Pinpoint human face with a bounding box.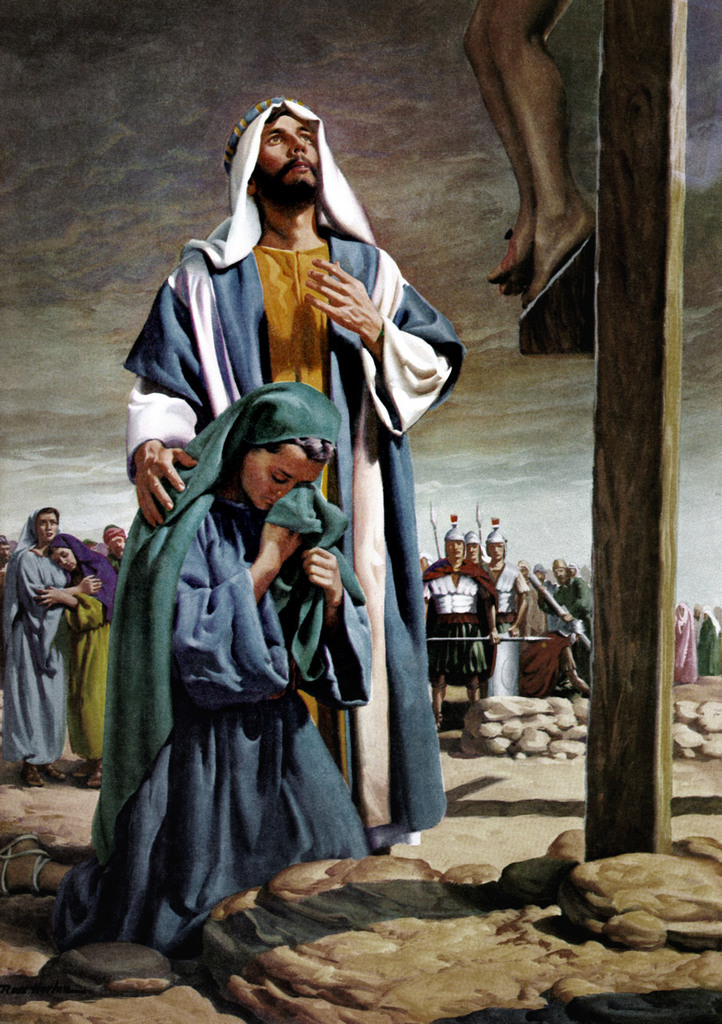
bbox=(0, 543, 12, 559).
